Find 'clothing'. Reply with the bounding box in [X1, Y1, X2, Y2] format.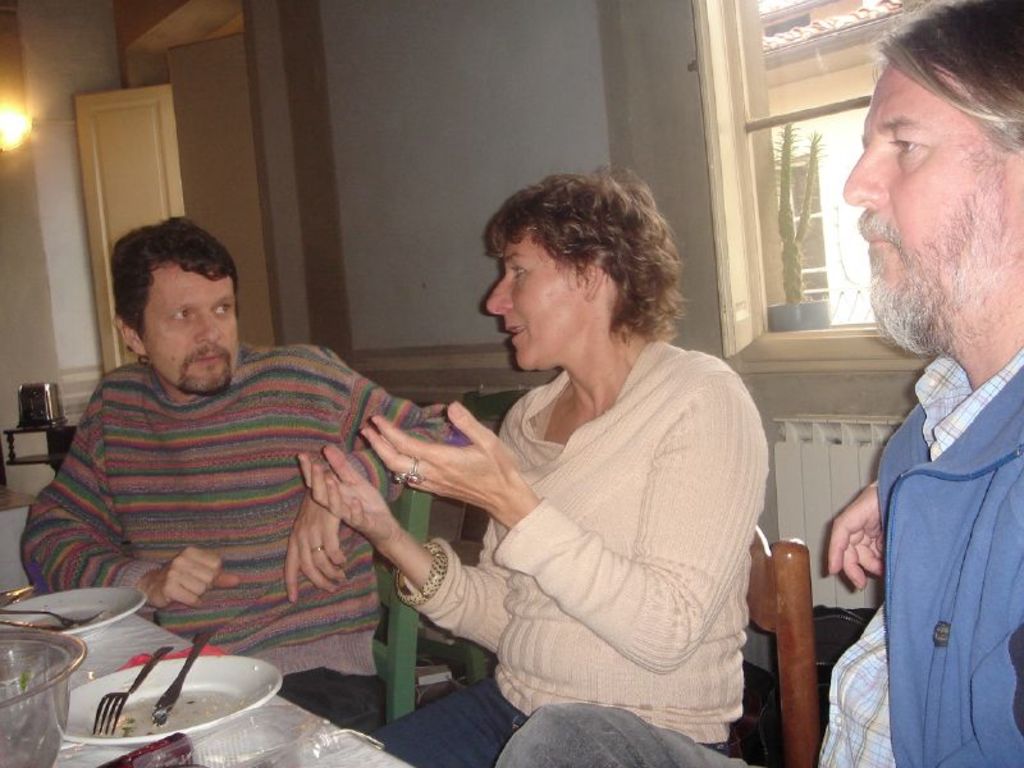
[498, 337, 1023, 767].
